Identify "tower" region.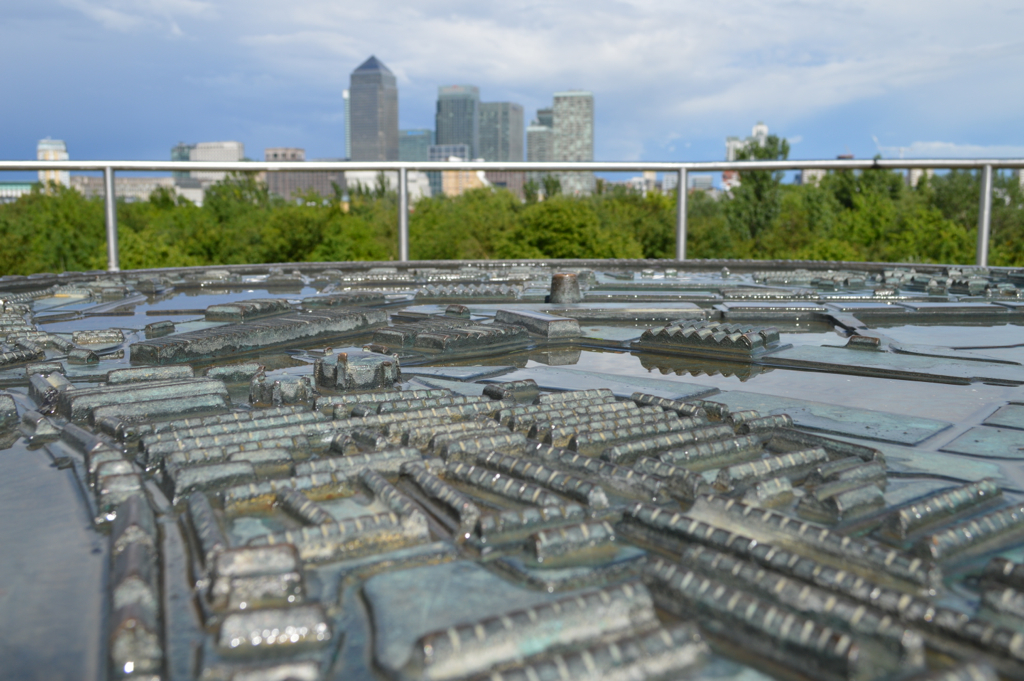
Region: locate(353, 57, 402, 162).
